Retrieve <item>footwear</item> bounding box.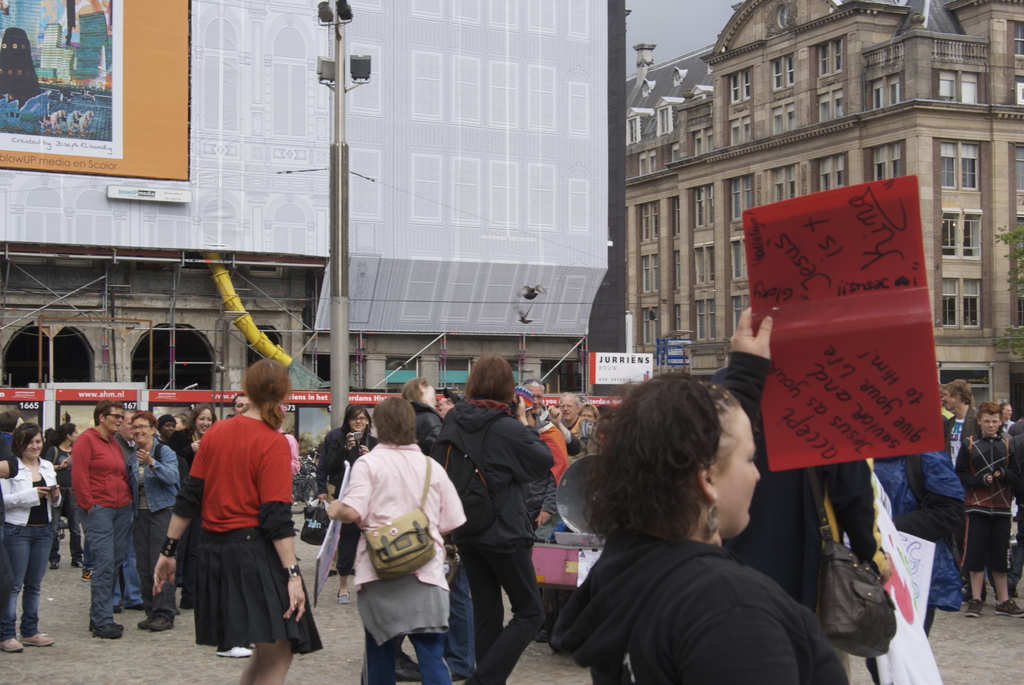
Bounding box: (left=334, top=592, right=354, bottom=604).
